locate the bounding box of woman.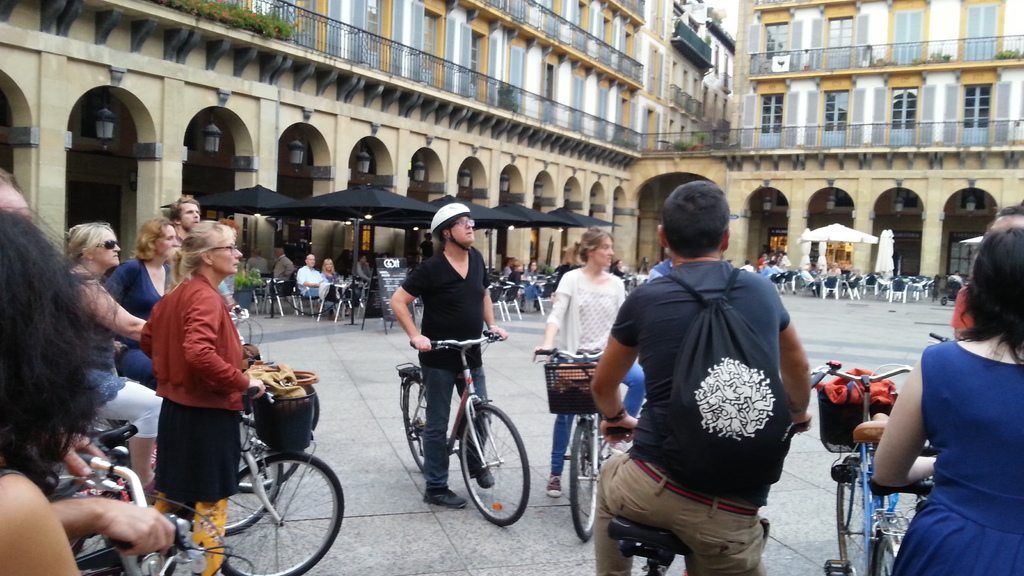
Bounding box: x1=0 y1=202 x2=113 y2=575.
